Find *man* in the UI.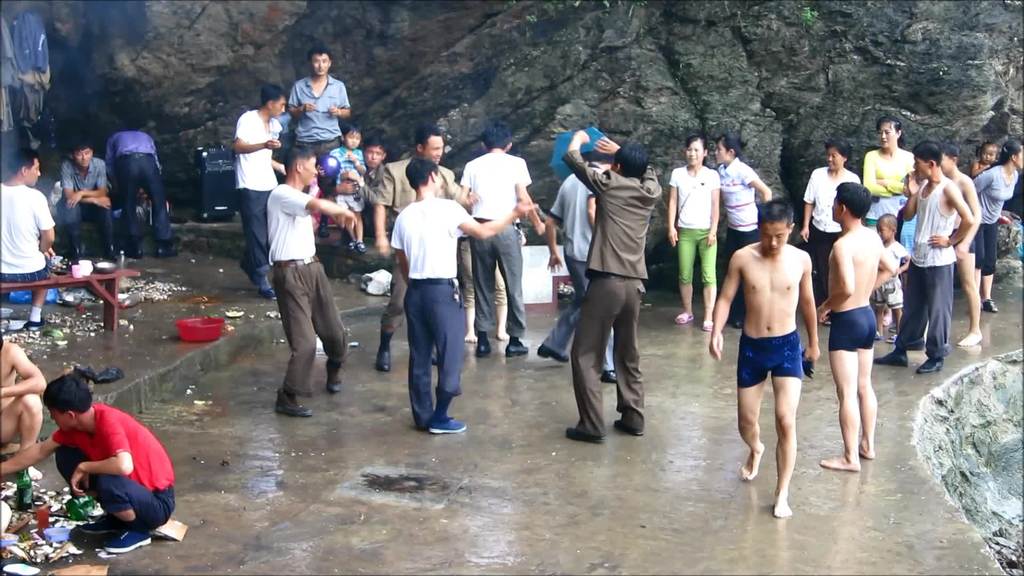
UI element at (left=56, top=145, right=112, bottom=259).
